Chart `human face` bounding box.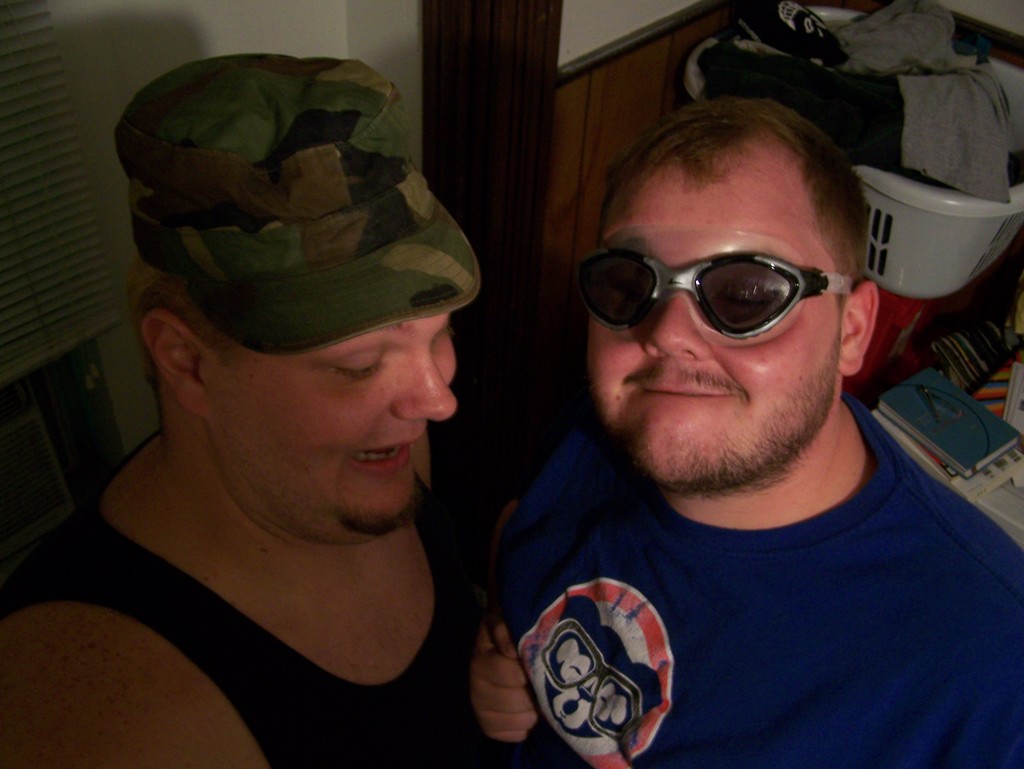
Charted: (x1=591, y1=152, x2=838, y2=486).
